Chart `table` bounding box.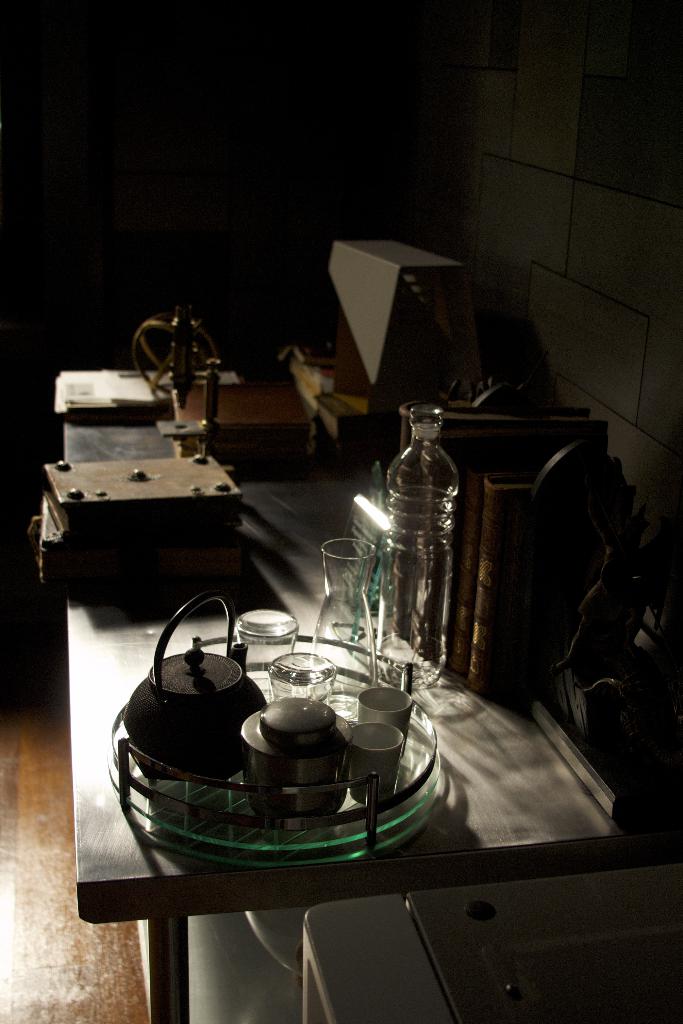
Charted: (left=50, top=314, right=554, bottom=518).
